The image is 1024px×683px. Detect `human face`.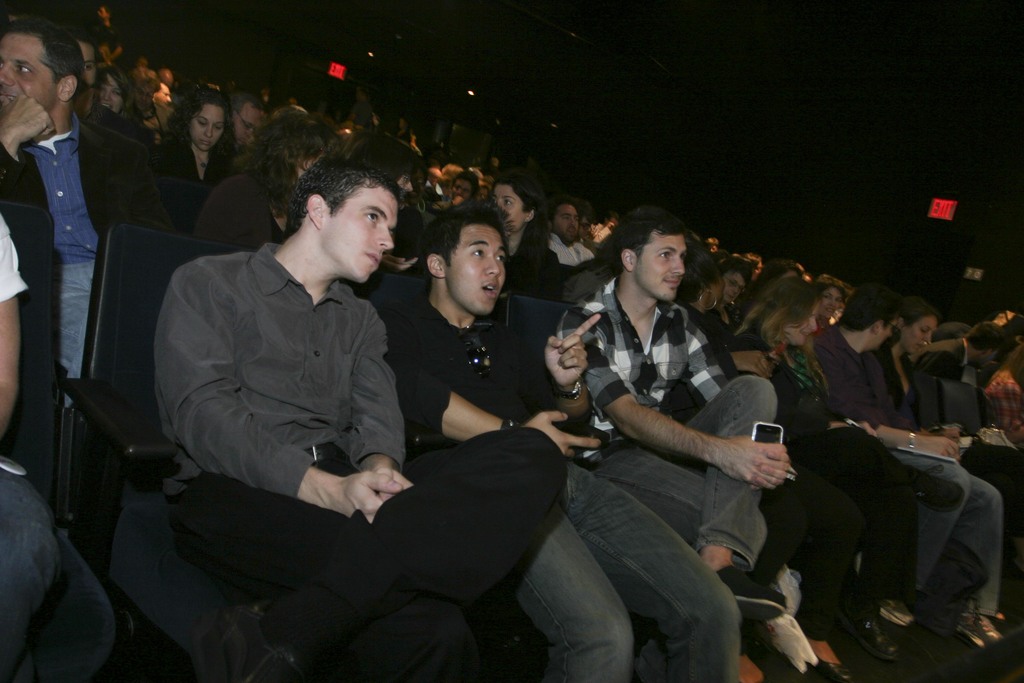
Detection: [554,202,579,242].
